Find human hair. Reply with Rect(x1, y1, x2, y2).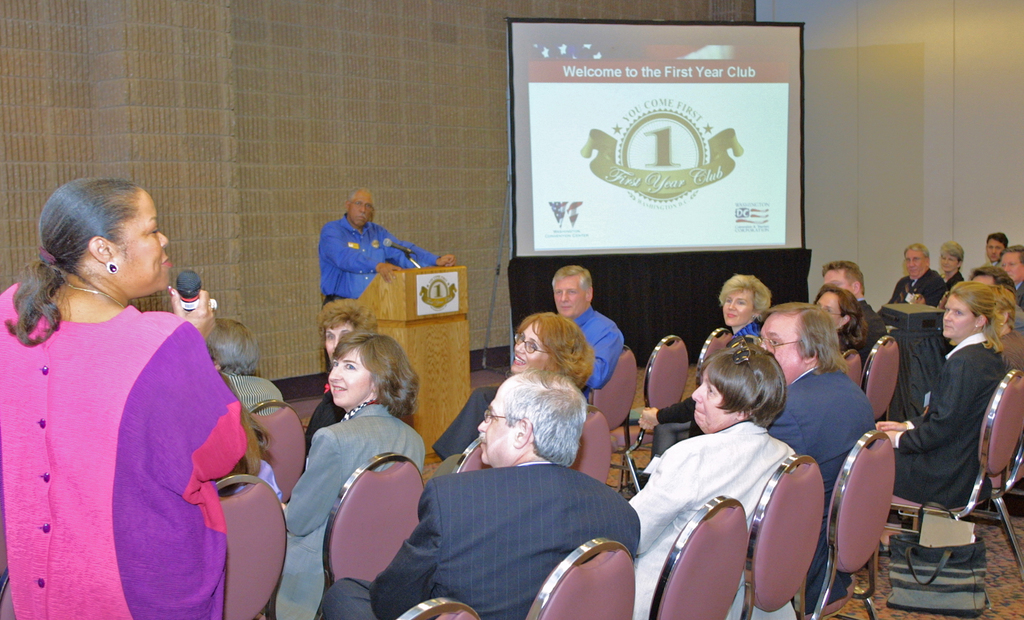
Rect(698, 343, 788, 432).
